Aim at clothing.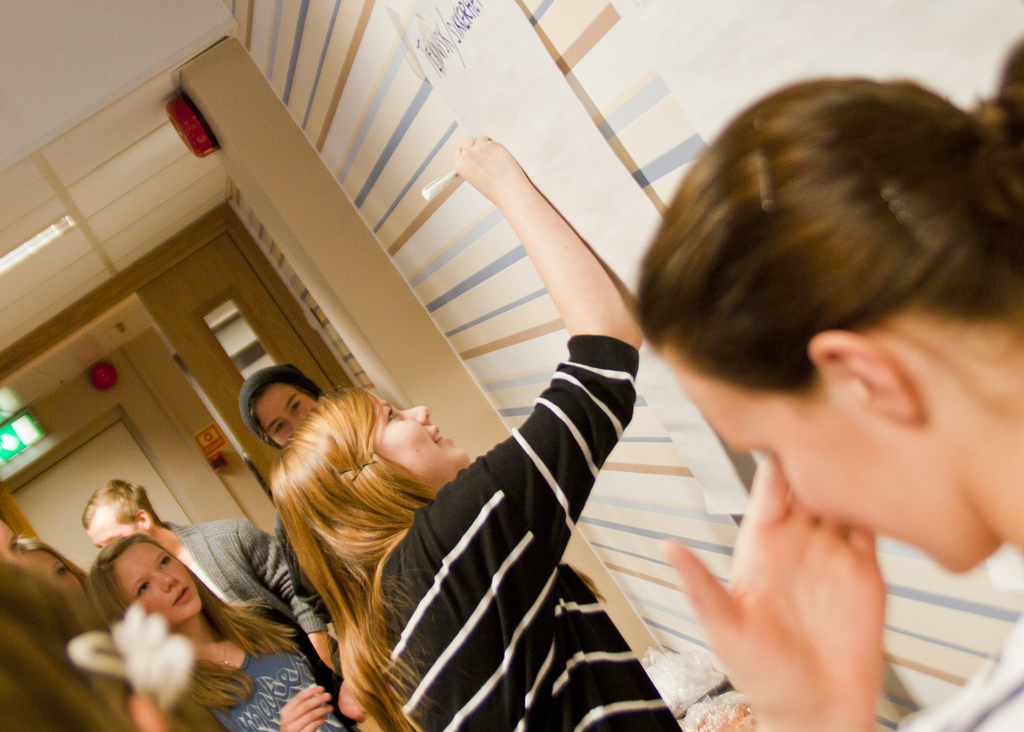
Aimed at <box>900,608,1023,731</box>.
